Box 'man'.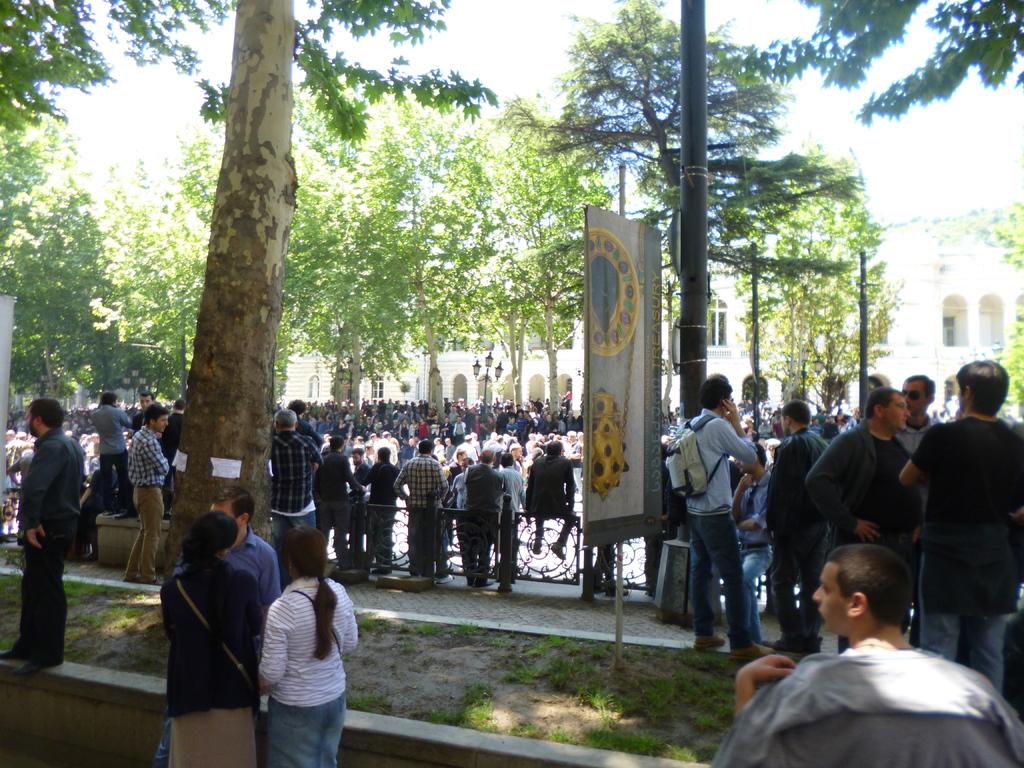
bbox(85, 389, 128, 512).
